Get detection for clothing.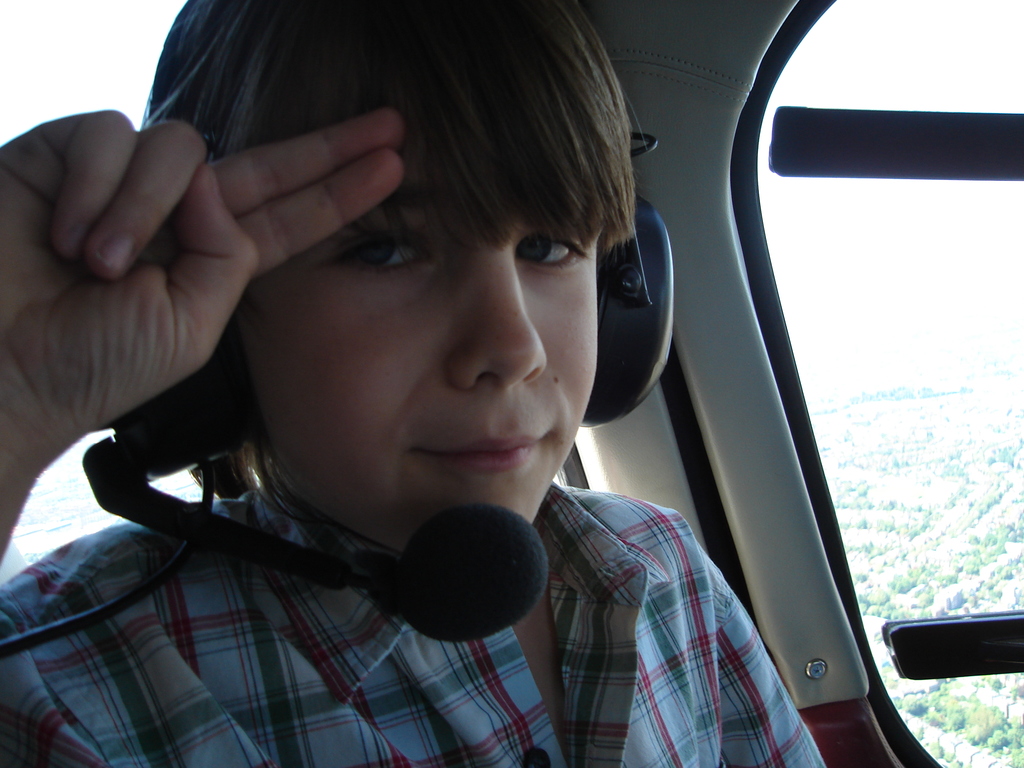
Detection: l=1, t=522, r=827, b=767.
